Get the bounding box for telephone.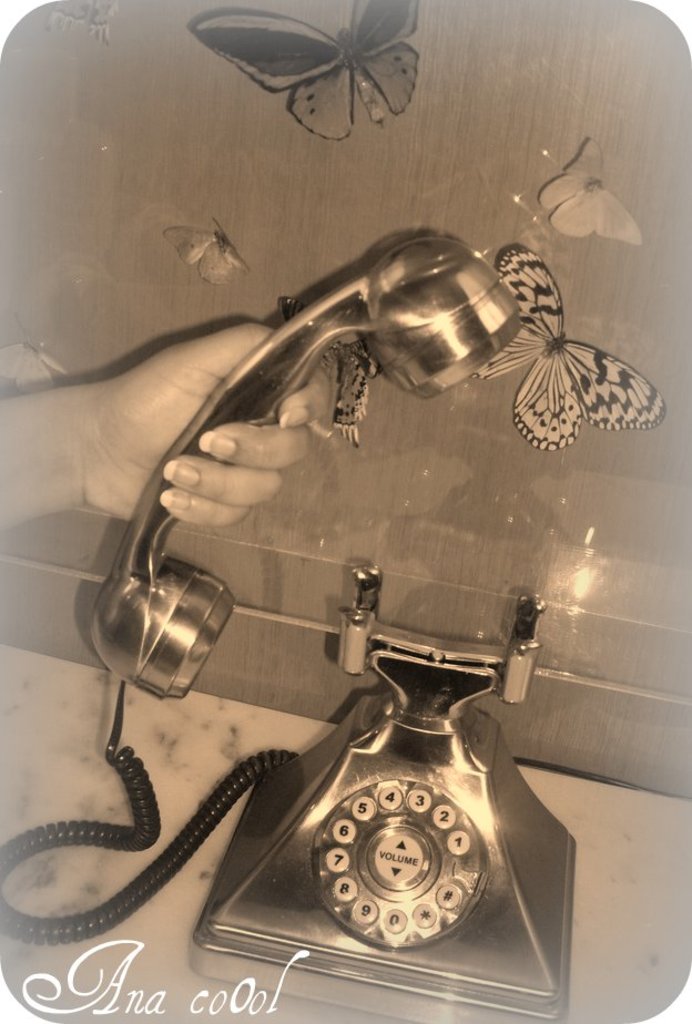
l=13, t=180, r=623, b=1023.
